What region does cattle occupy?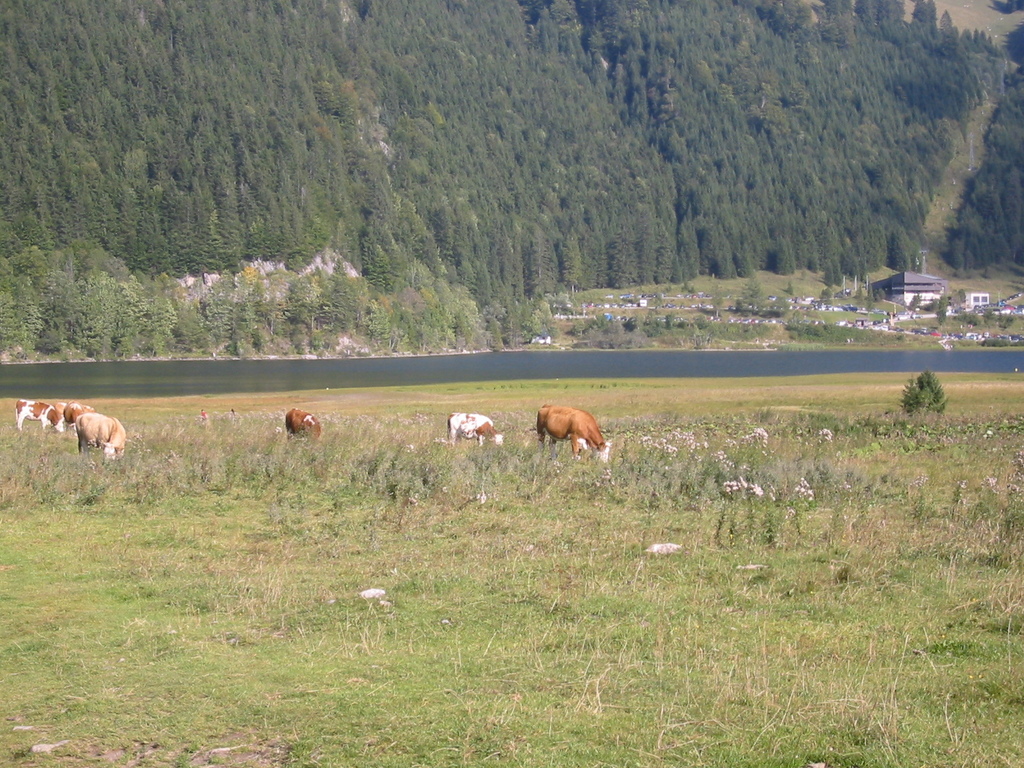
75/413/129/463.
